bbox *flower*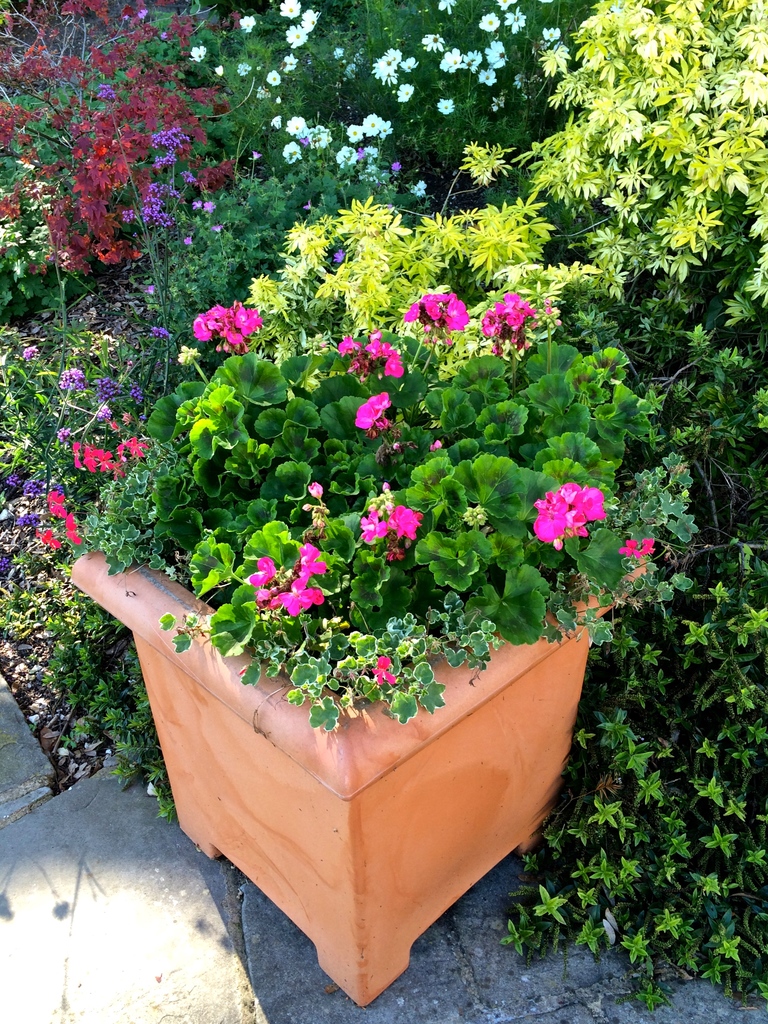
Rect(491, 292, 541, 342)
